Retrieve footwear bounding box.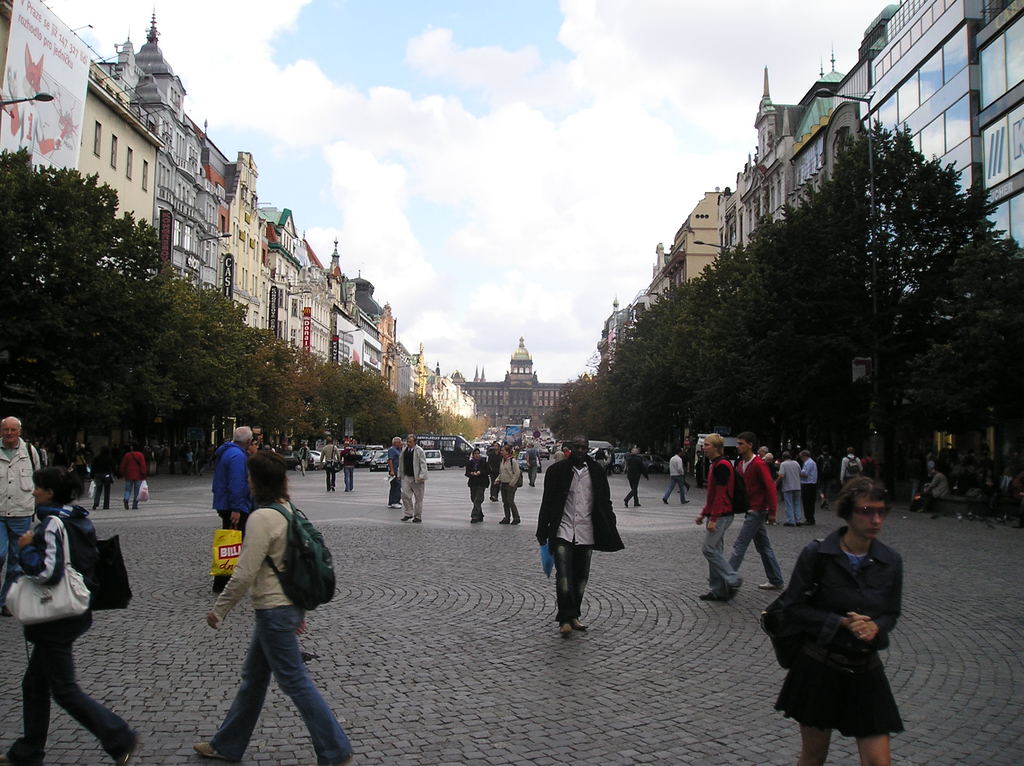
Bounding box: select_region(470, 518, 482, 524).
